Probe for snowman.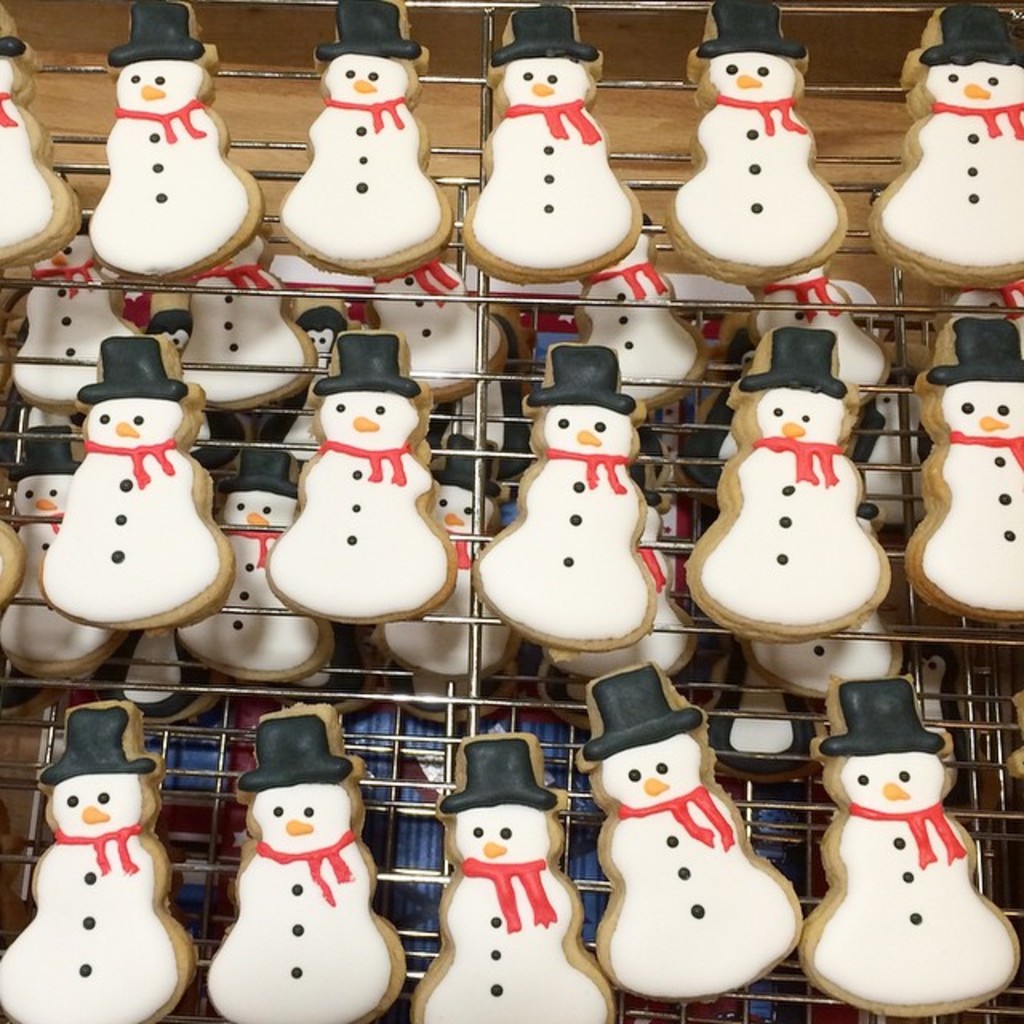
Probe result: x1=0, y1=685, x2=211, y2=1022.
